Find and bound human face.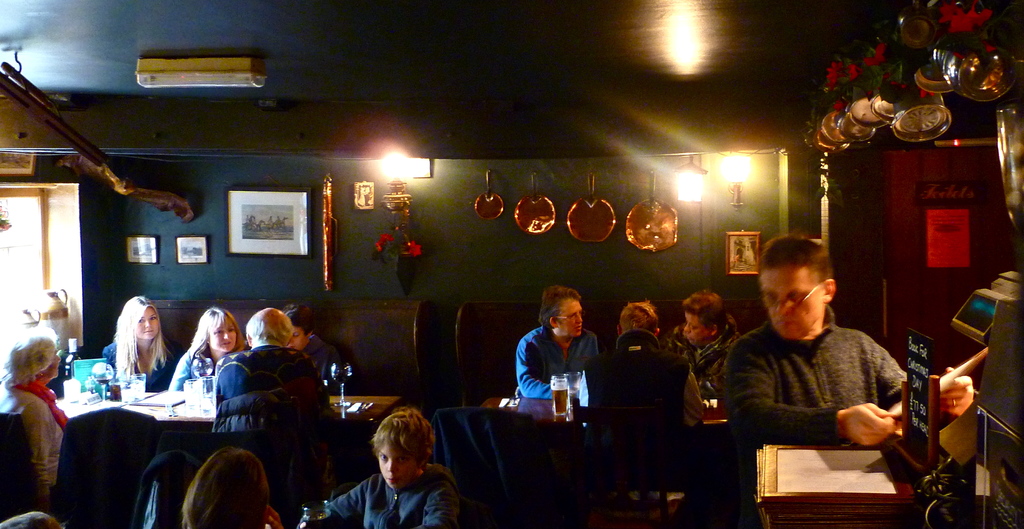
Bound: select_region(372, 441, 421, 492).
